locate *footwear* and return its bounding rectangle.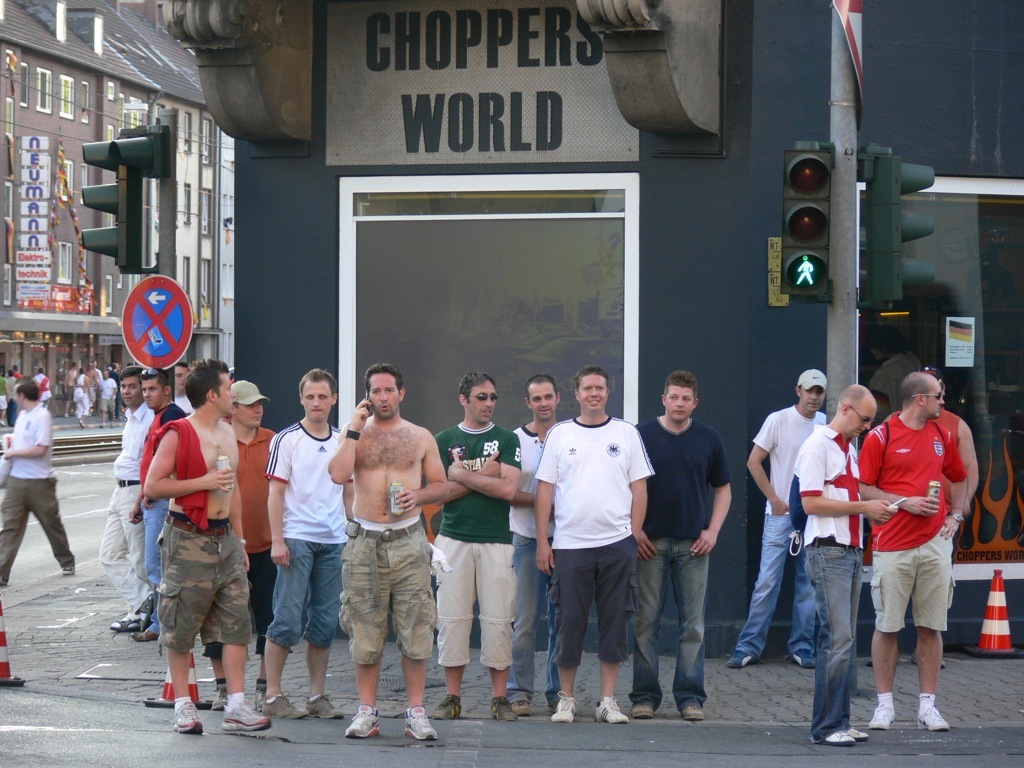
[x1=827, y1=726, x2=854, y2=743].
